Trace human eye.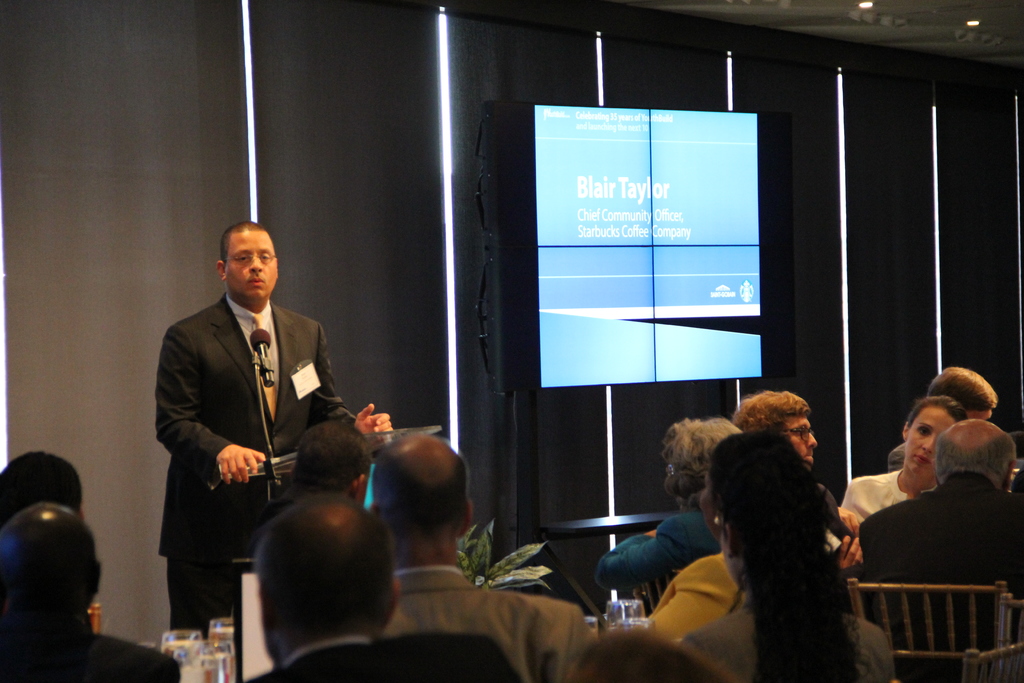
Traced to 795,420,811,442.
